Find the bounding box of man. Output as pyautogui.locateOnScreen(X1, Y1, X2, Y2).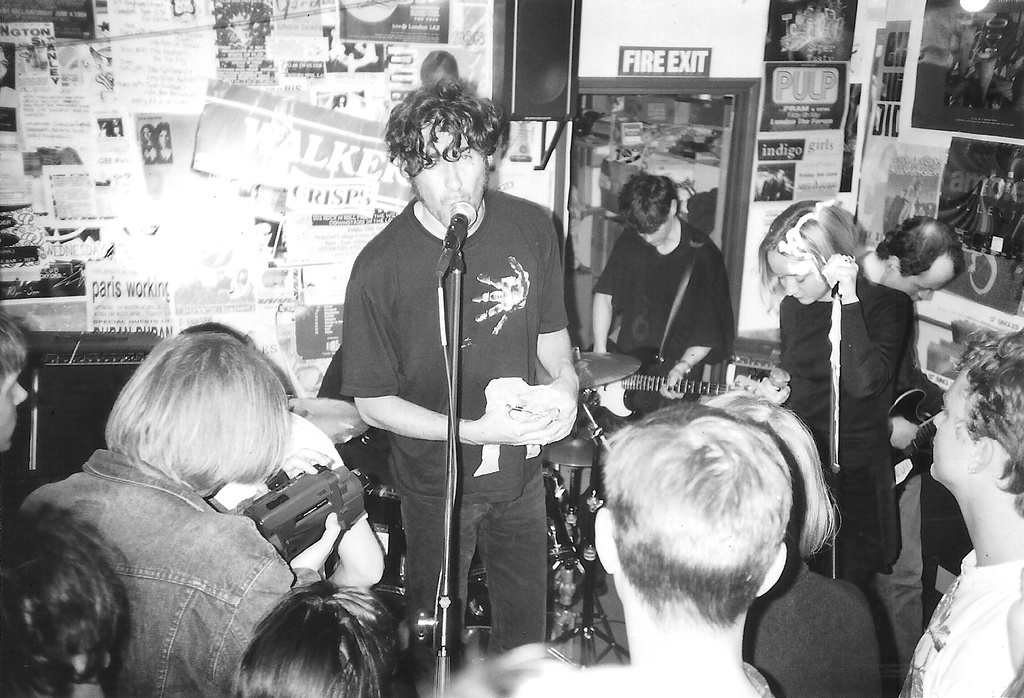
pyautogui.locateOnScreen(590, 176, 734, 418).
